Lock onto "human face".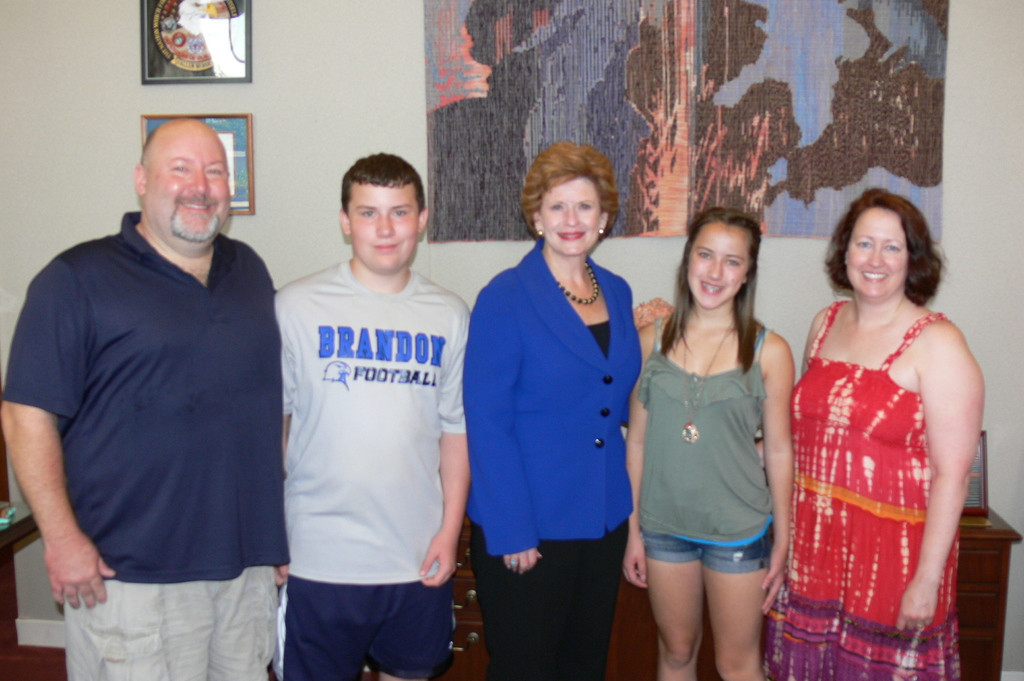
Locked: detection(845, 212, 906, 303).
